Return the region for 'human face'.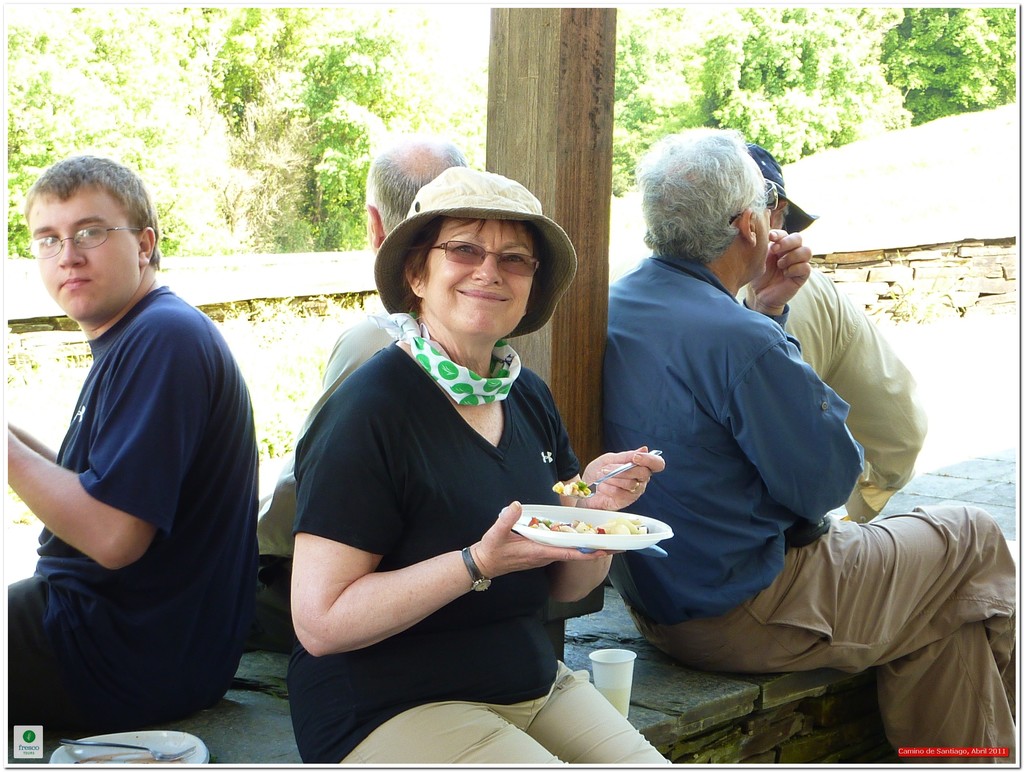
select_region(753, 181, 769, 277).
